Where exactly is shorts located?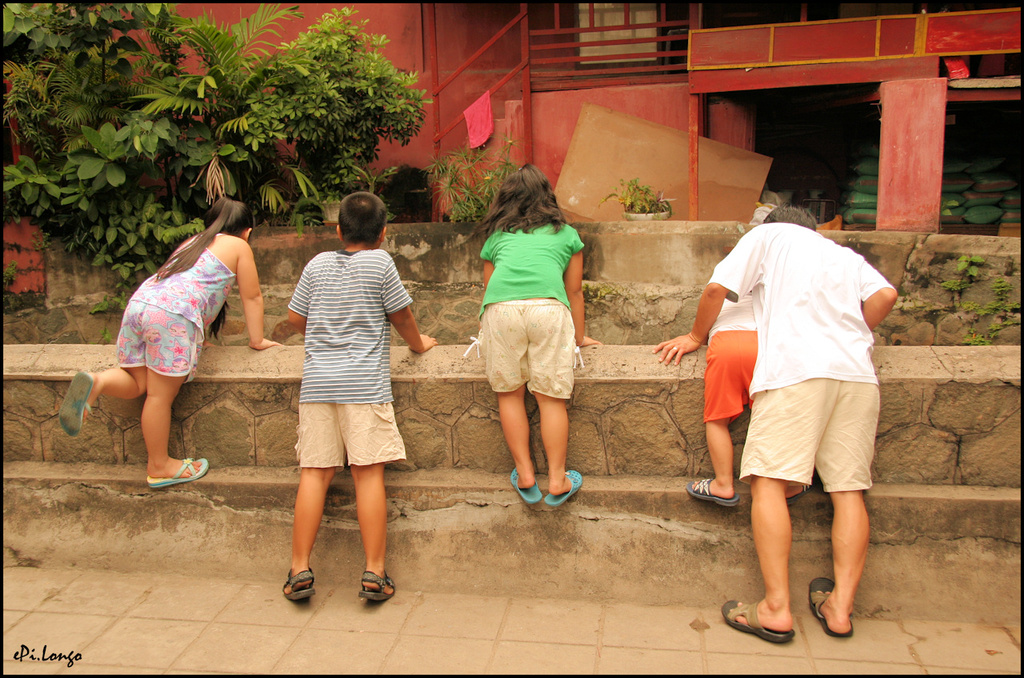
Its bounding box is crop(461, 303, 570, 405).
